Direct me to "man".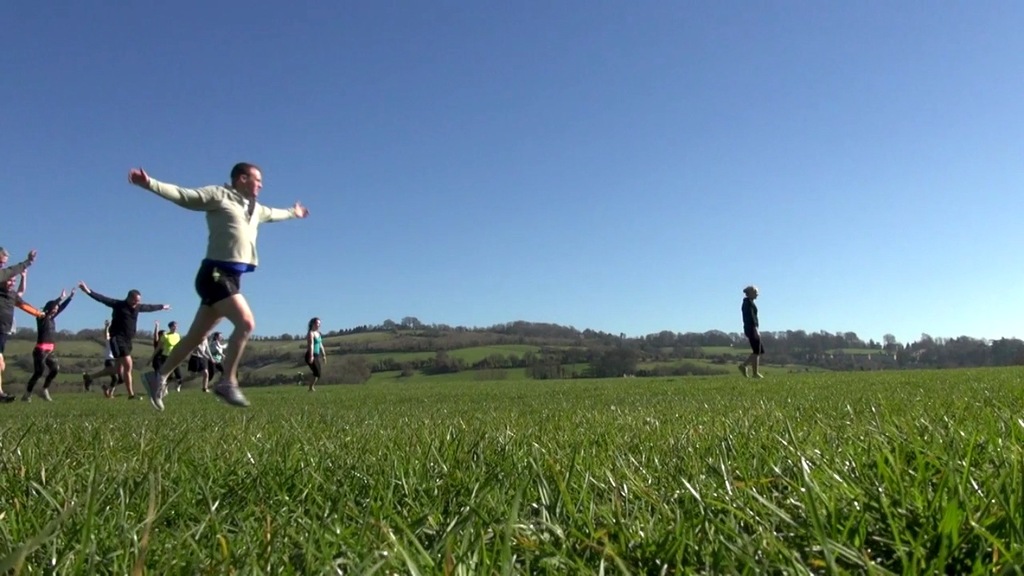
Direction: locate(146, 319, 181, 361).
